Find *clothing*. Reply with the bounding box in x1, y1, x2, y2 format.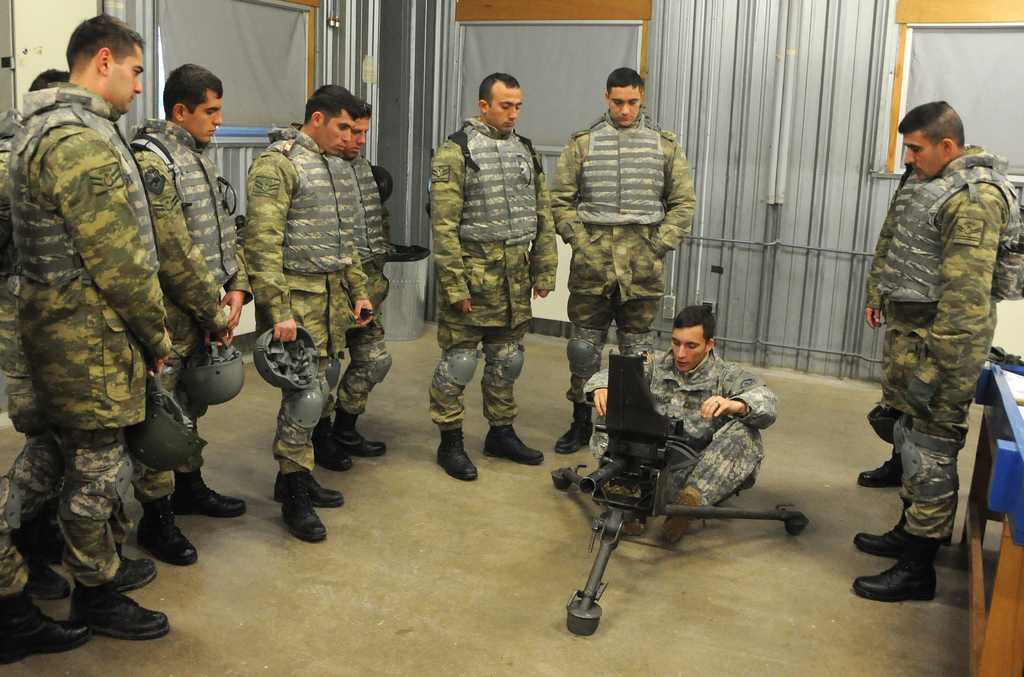
877, 144, 1023, 538.
